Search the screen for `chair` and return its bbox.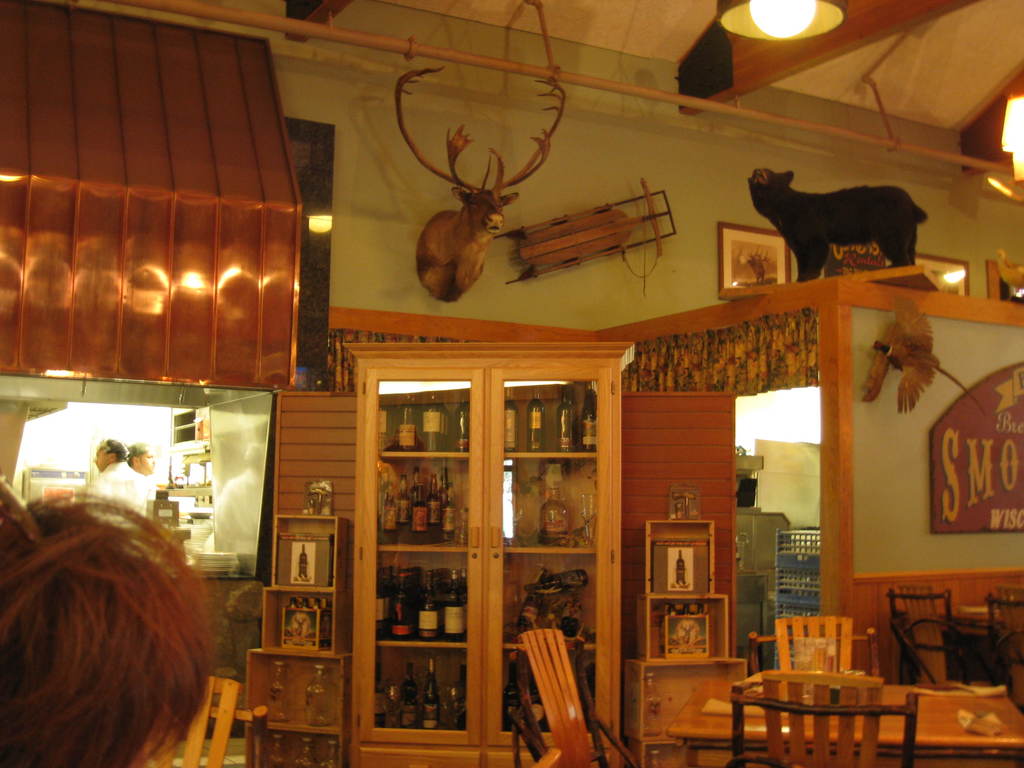
Found: {"x1": 768, "y1": 610, "x2": 878, "y2": 680}.
